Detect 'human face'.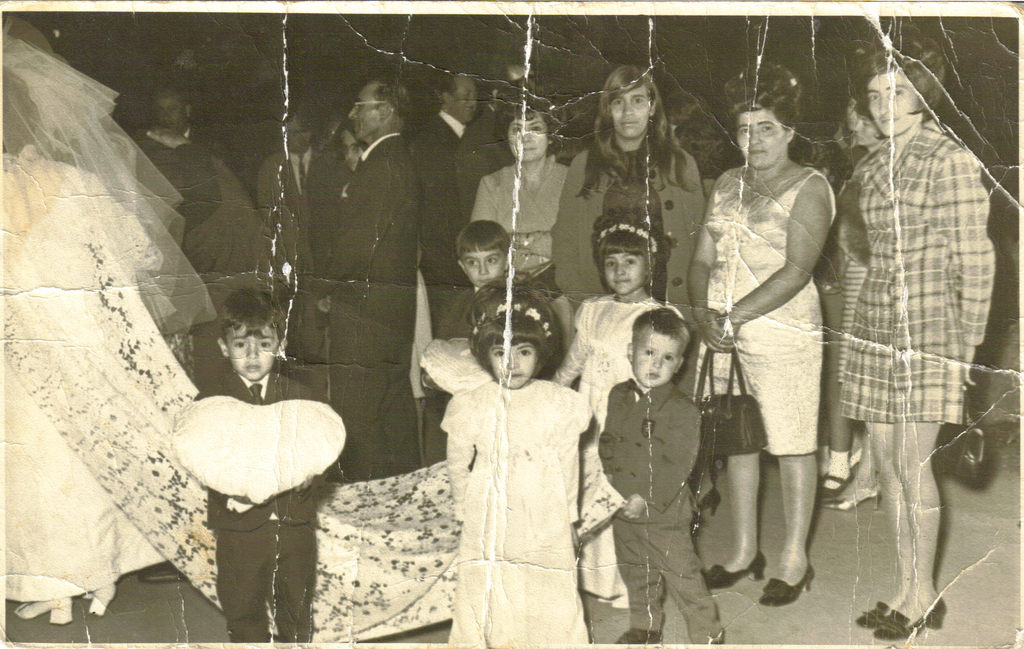
Detected at [x1=607, y1=253, x2=645, y2=292].
